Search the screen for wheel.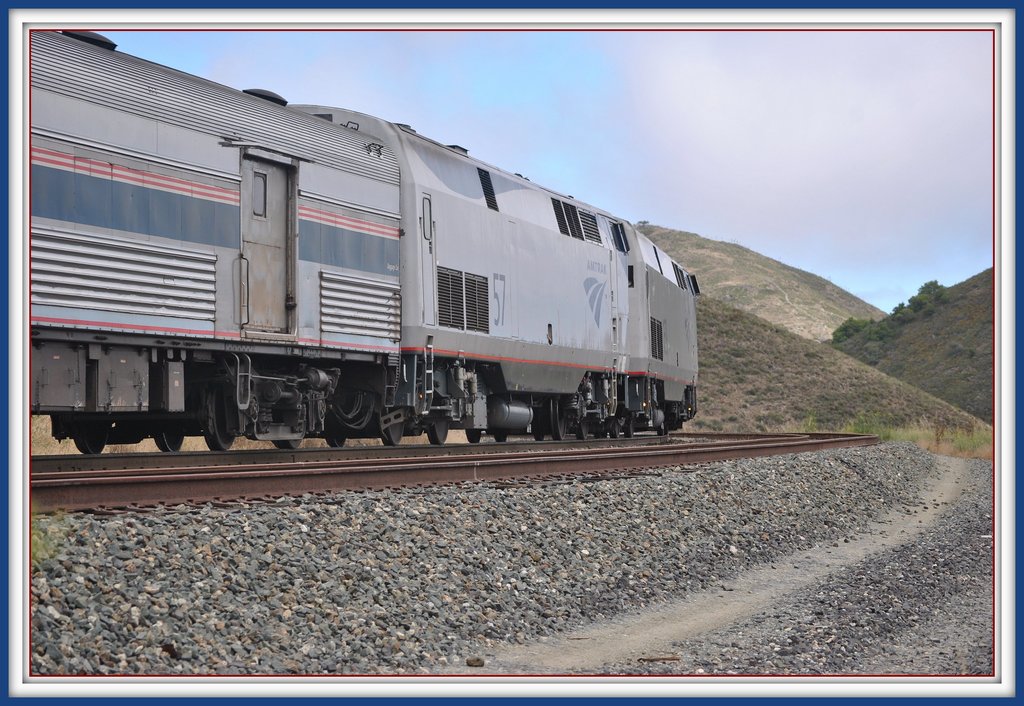
Found at rect(655, 423, 663, 437).
